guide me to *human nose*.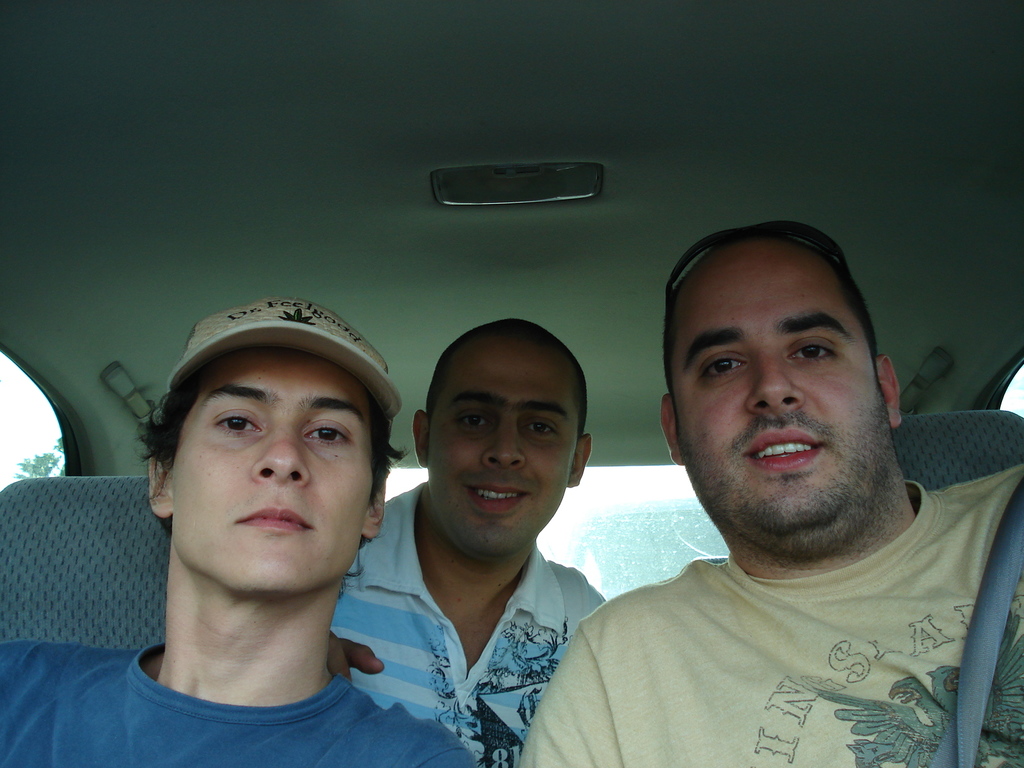
Guidance: <region>484, 410, 526, 467</region>.
